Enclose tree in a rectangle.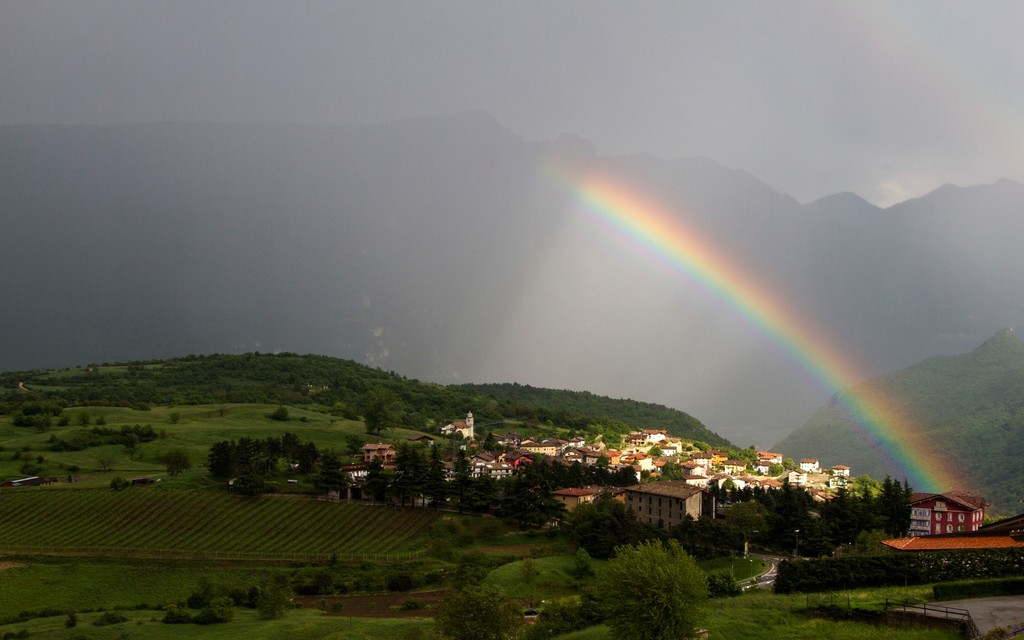
{"left": 237, "top": 440, "right": 262, "bottom": 477}.
